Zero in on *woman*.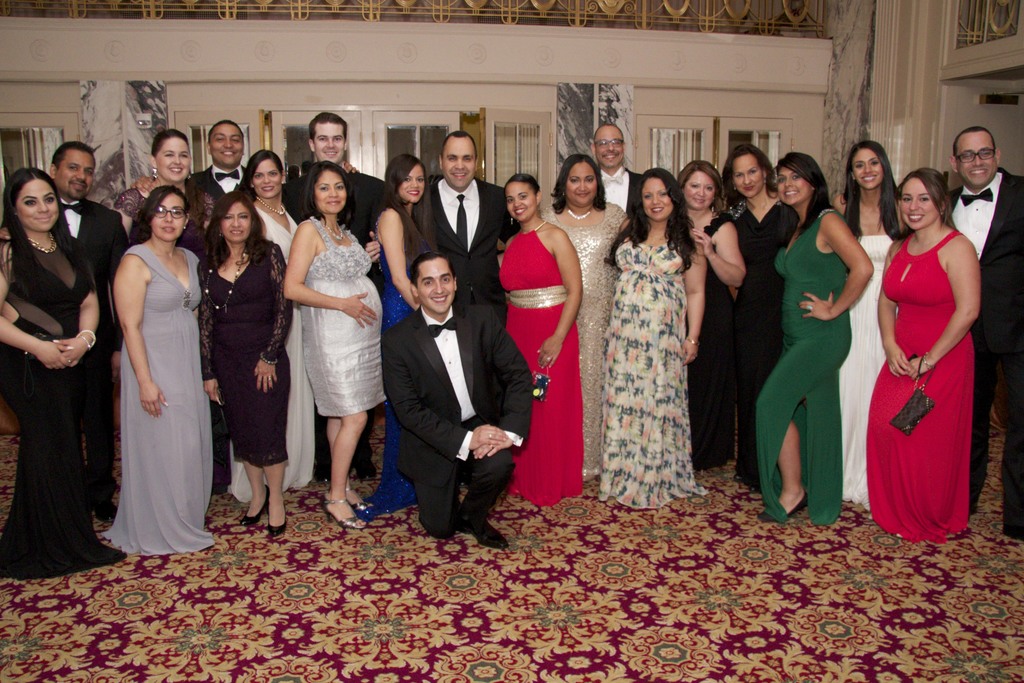
Zeroed in: 0:165:129:581.
